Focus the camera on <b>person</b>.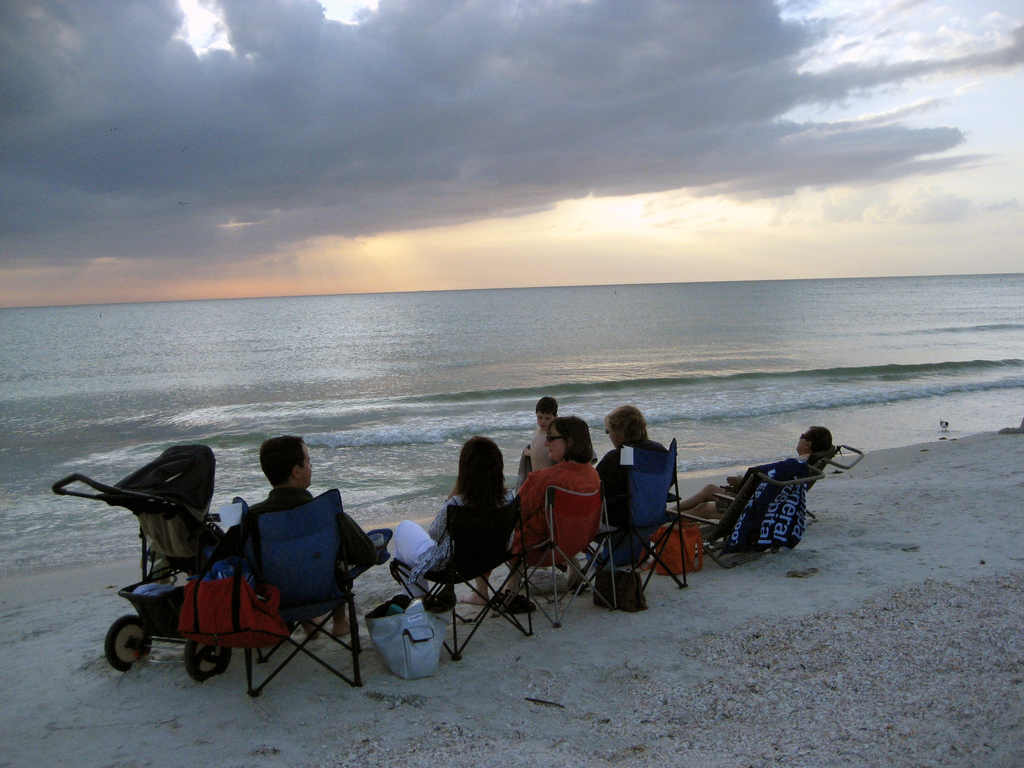
Focus region: bbox=[593, 405, 671, 602].
